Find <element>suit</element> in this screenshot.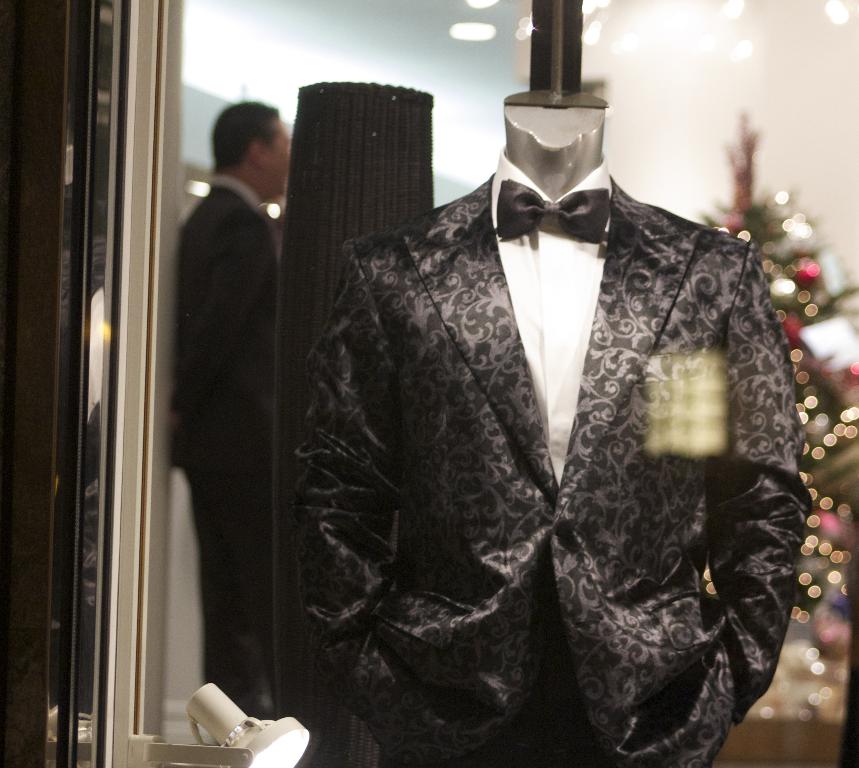
The bounding box for <element>suit</element> is [170, 174, 285, 720].
